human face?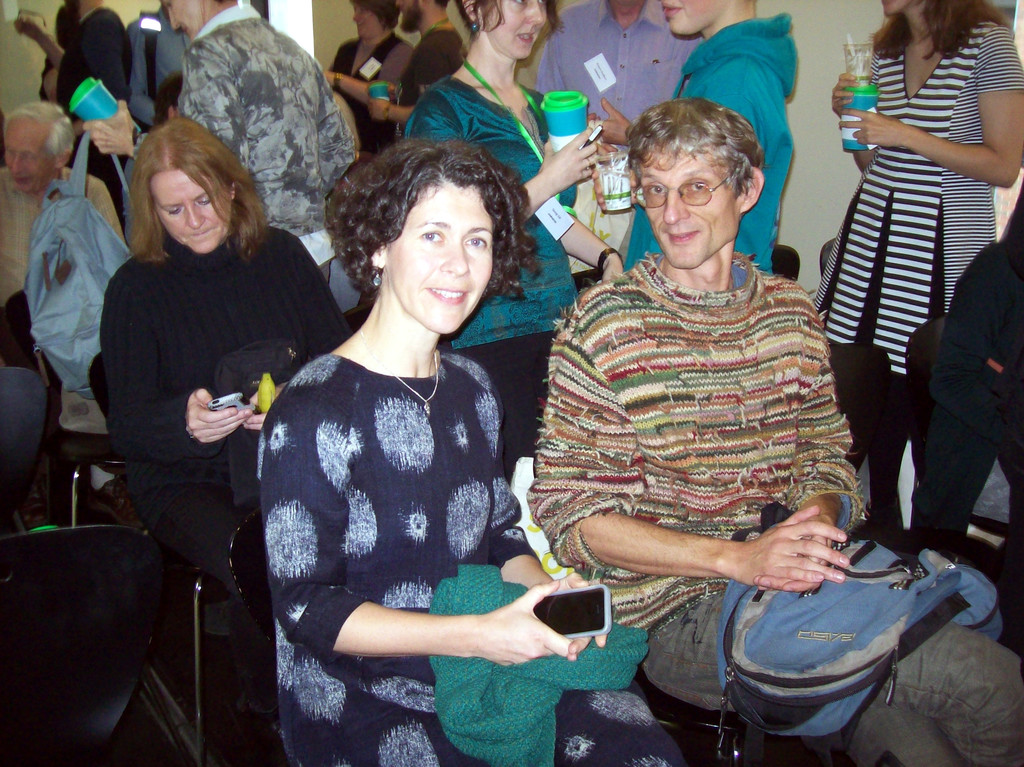
[x1=162, y1=0, x2=200, y2=32]
